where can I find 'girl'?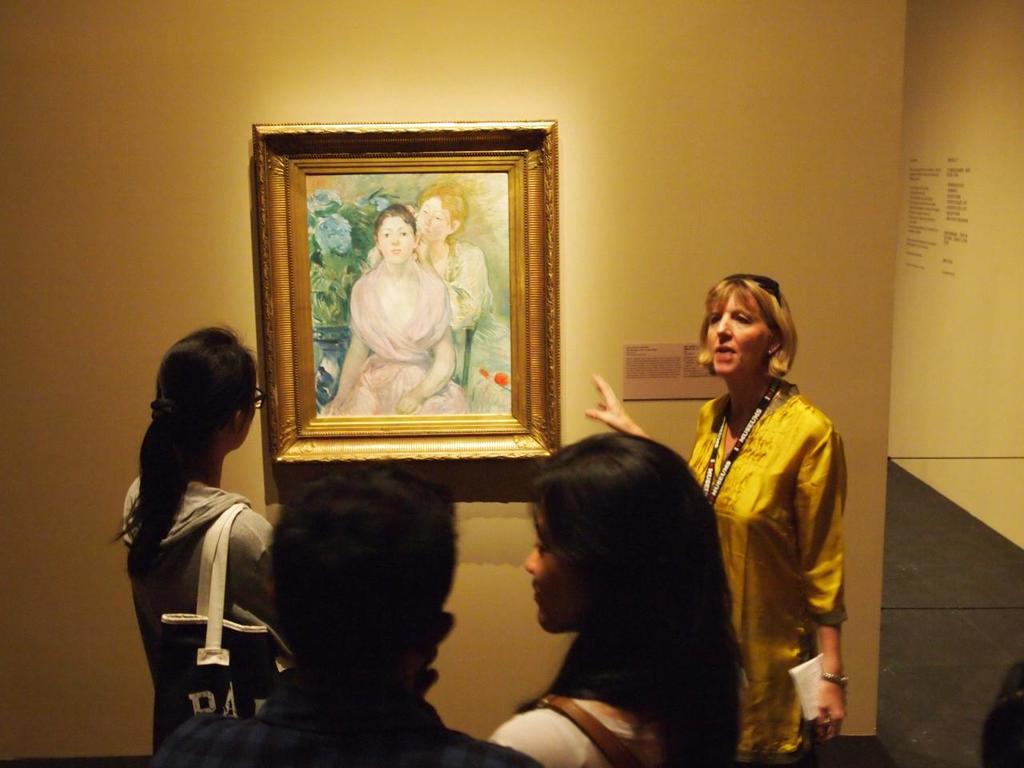
You can find it at (x1=487, y1=373, x2=751, y2=767).
